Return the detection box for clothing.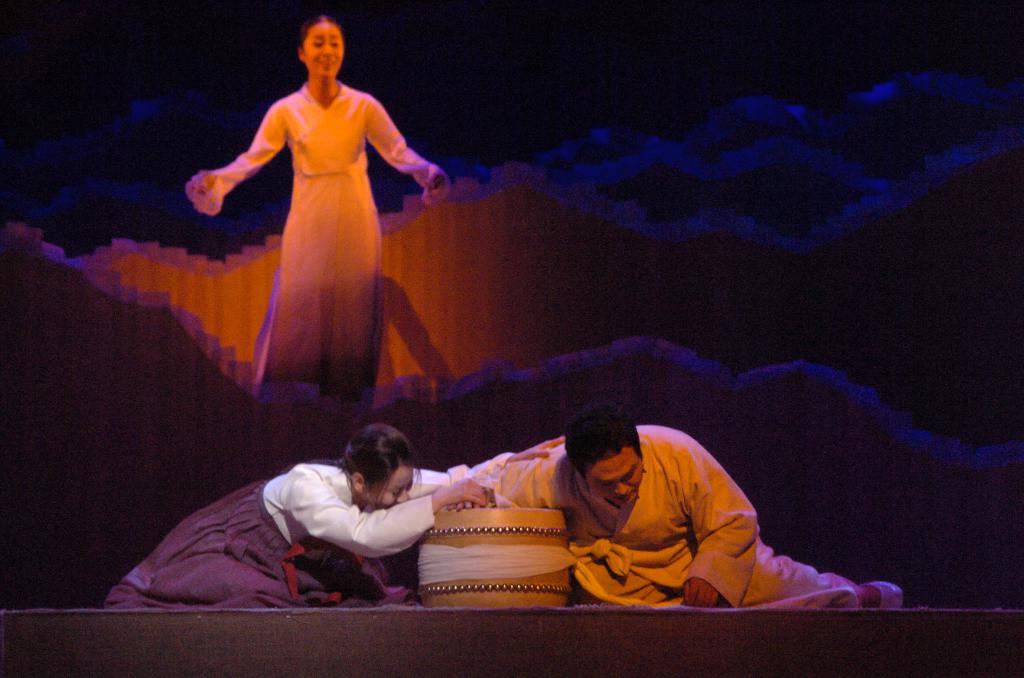
bbox=[464, 421, 866, 617].
